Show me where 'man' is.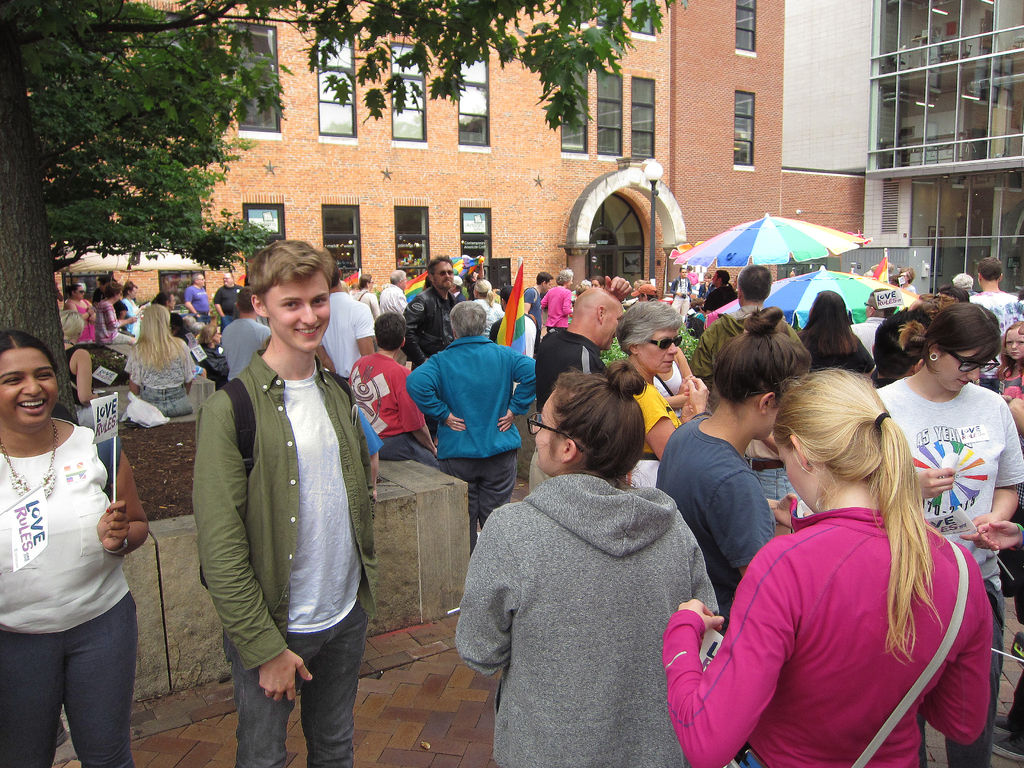
'man' is at rect(222, 291, 271, 384).
